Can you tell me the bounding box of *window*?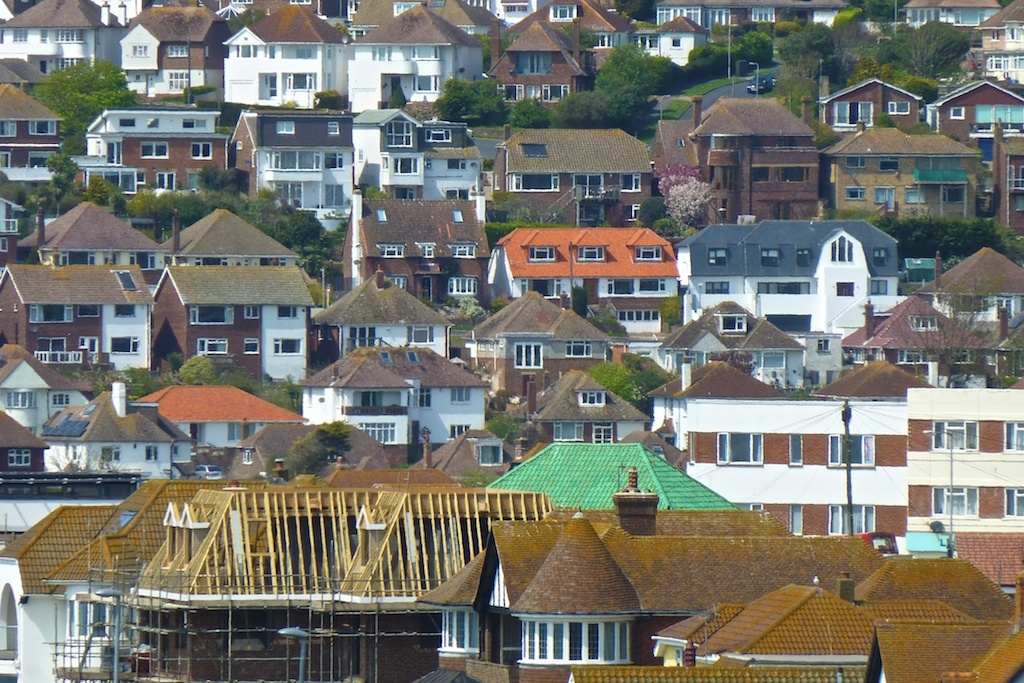
(left=830, top=274, right=858, bottom=300).
